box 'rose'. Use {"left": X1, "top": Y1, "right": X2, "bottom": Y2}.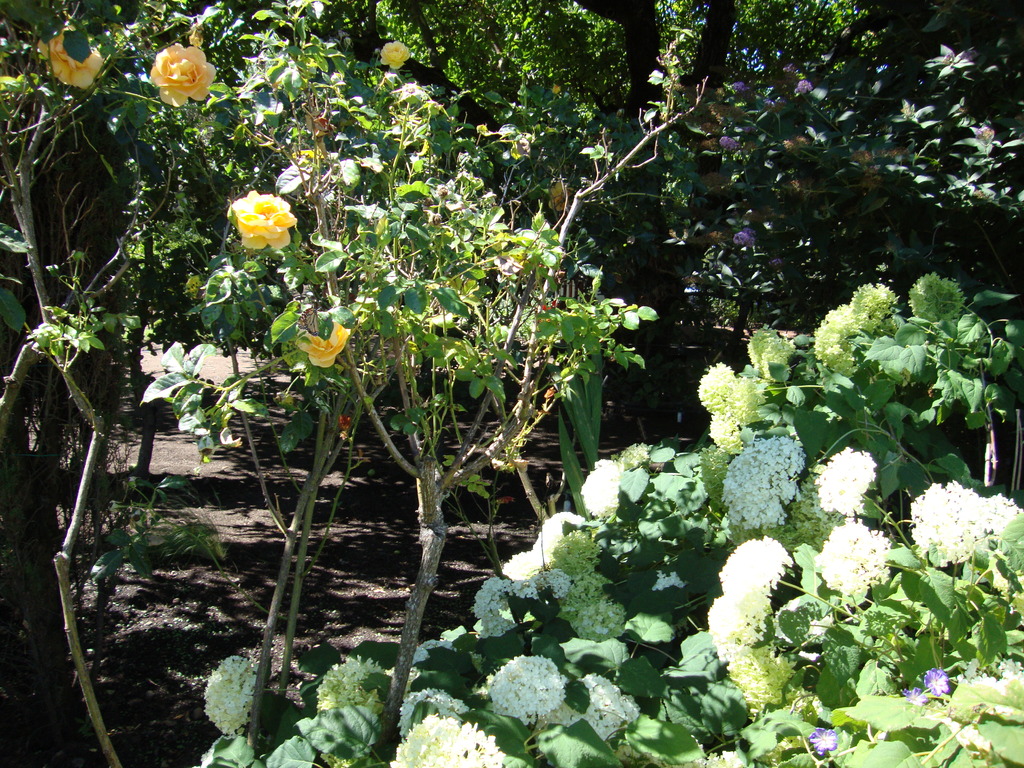
{"left": 380, "top": 37, "right": 411, "bottom": 68}.
